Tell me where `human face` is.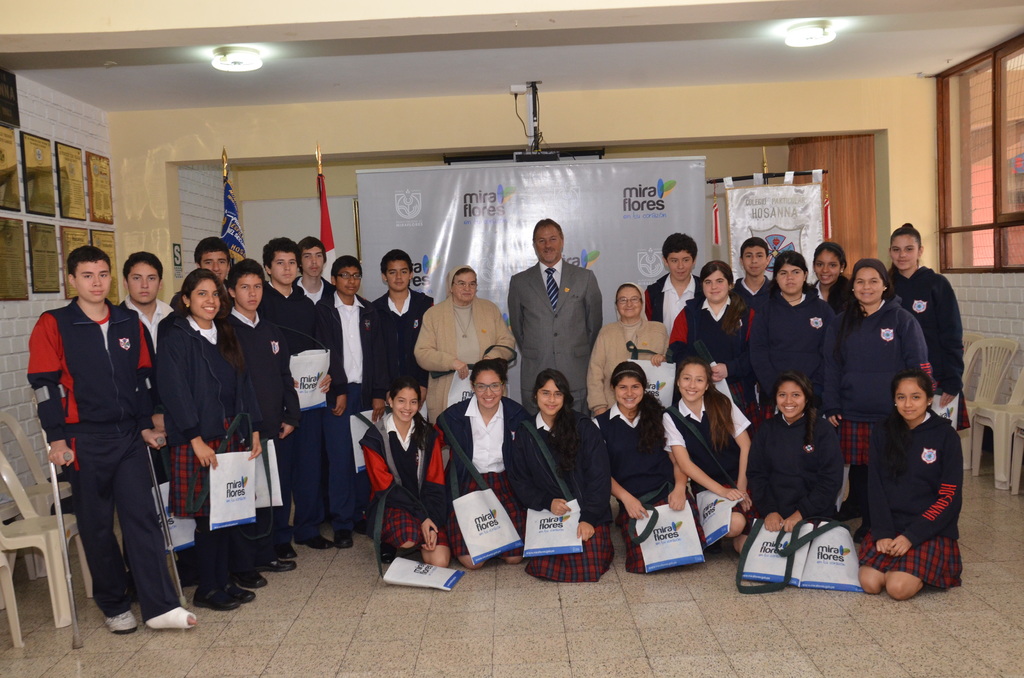
`human face` is at BBox(614, 379, 643, 407).
